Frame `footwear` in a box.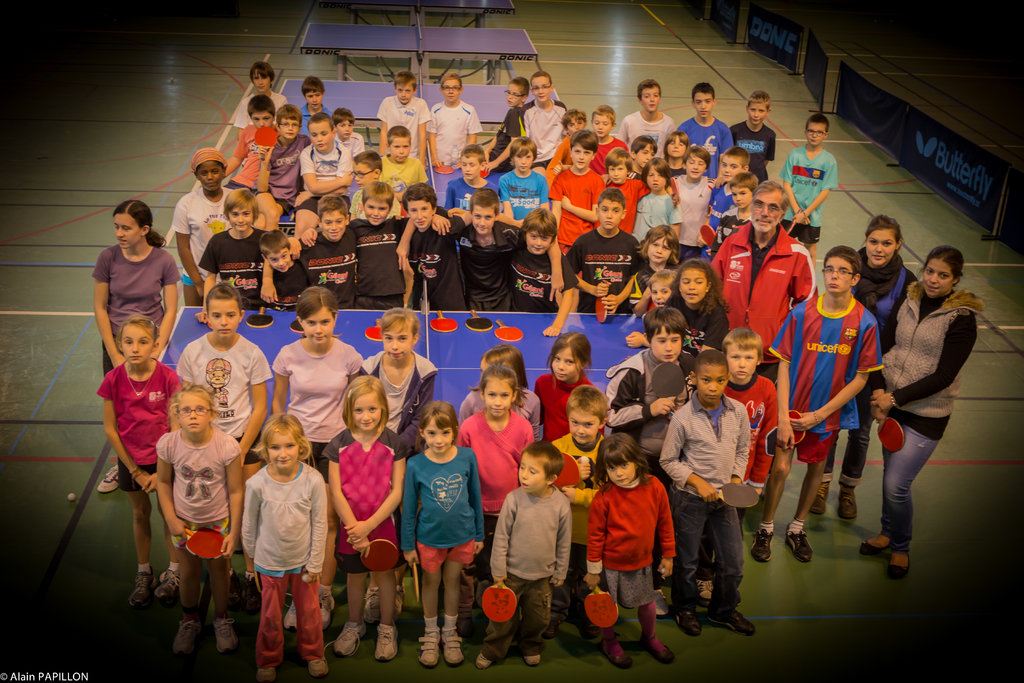
bbox(436, 609, 444, 627).
